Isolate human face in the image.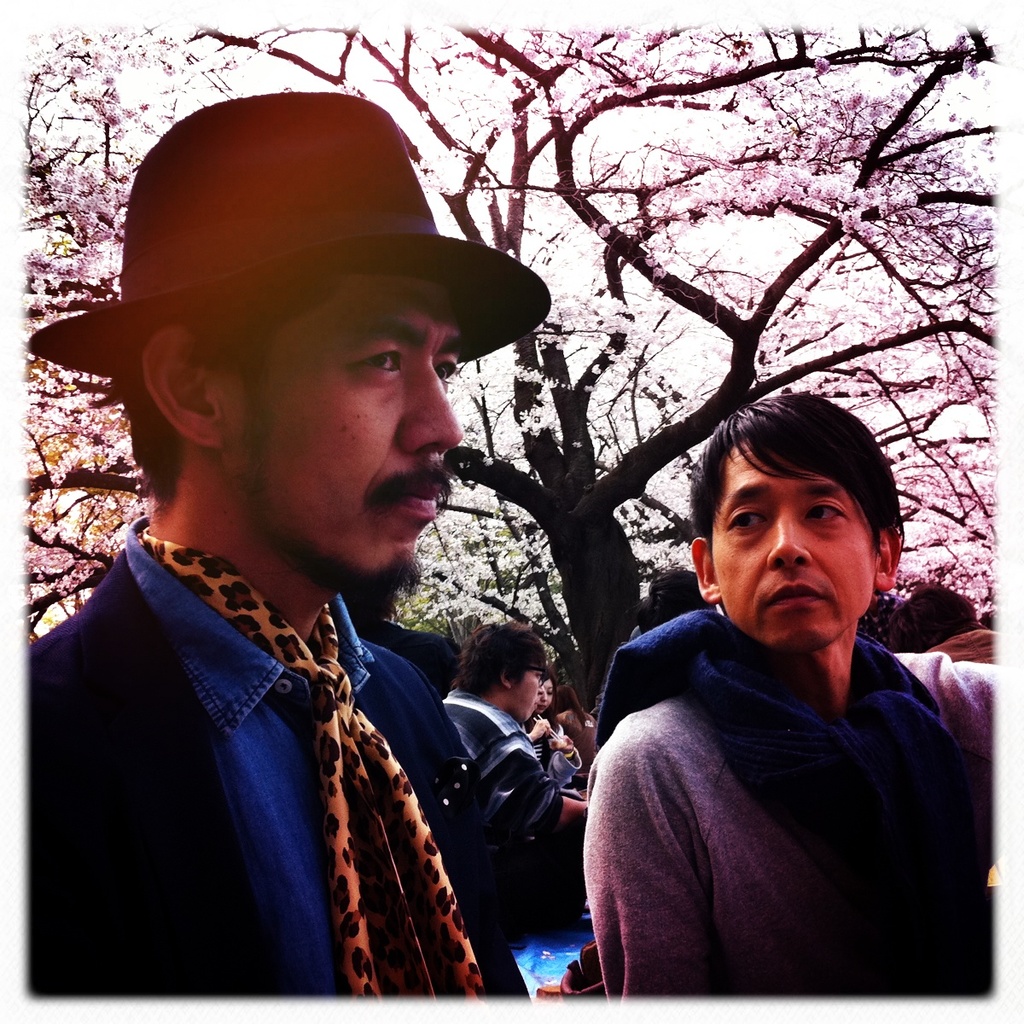
Isolated region: 237,258,459,579.
